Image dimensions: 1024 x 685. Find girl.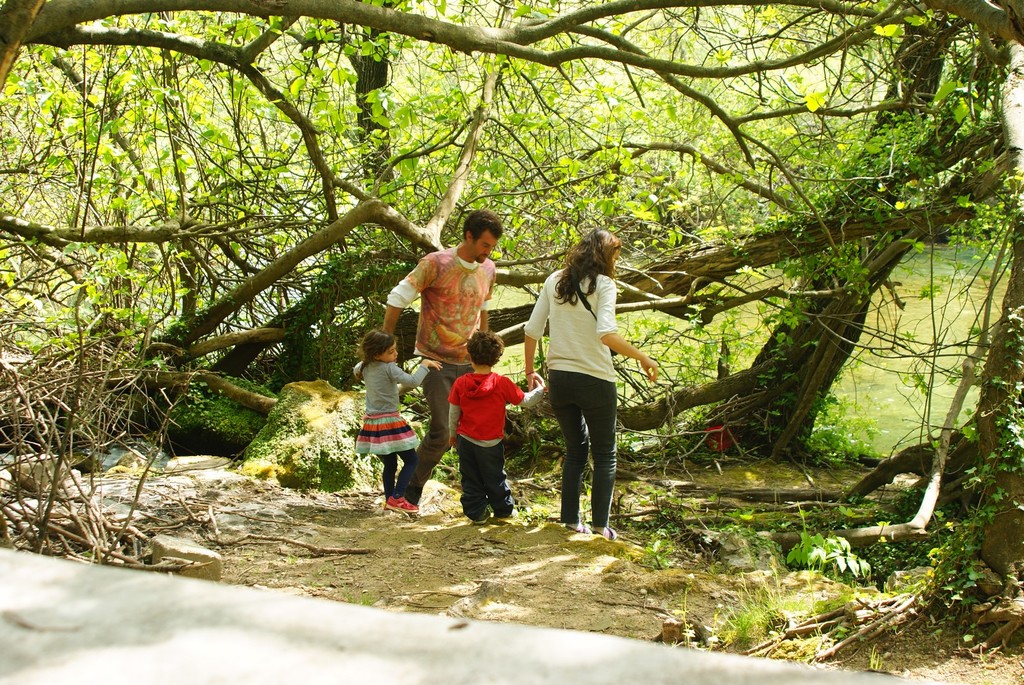
348,325,446,515.
